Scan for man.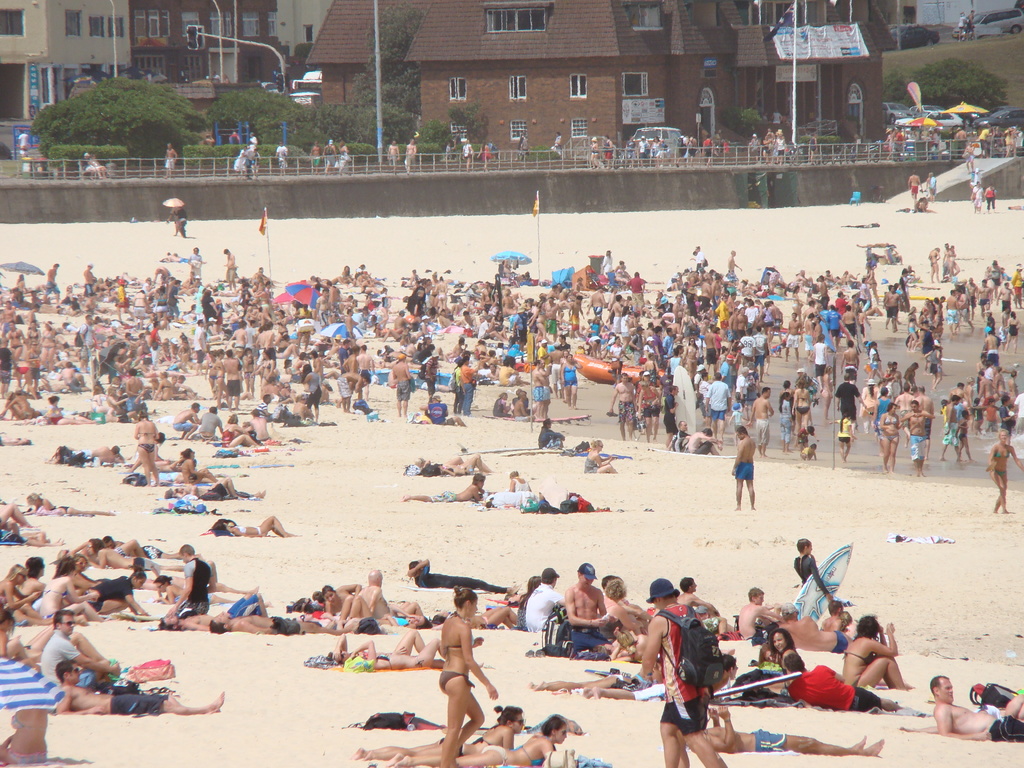
Scan result: x1=689, y1=134, x2=694, y2=159.
